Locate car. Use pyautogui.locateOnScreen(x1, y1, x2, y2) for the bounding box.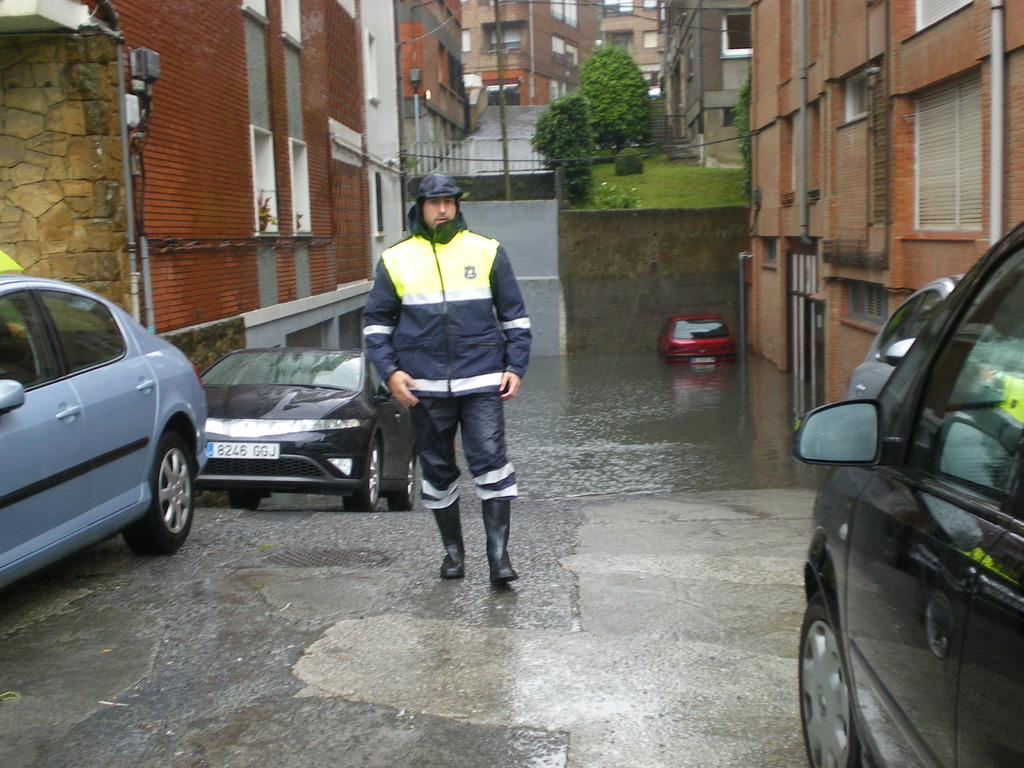
pyautogui.locateOnScreen(846, 273, 965, 402).
